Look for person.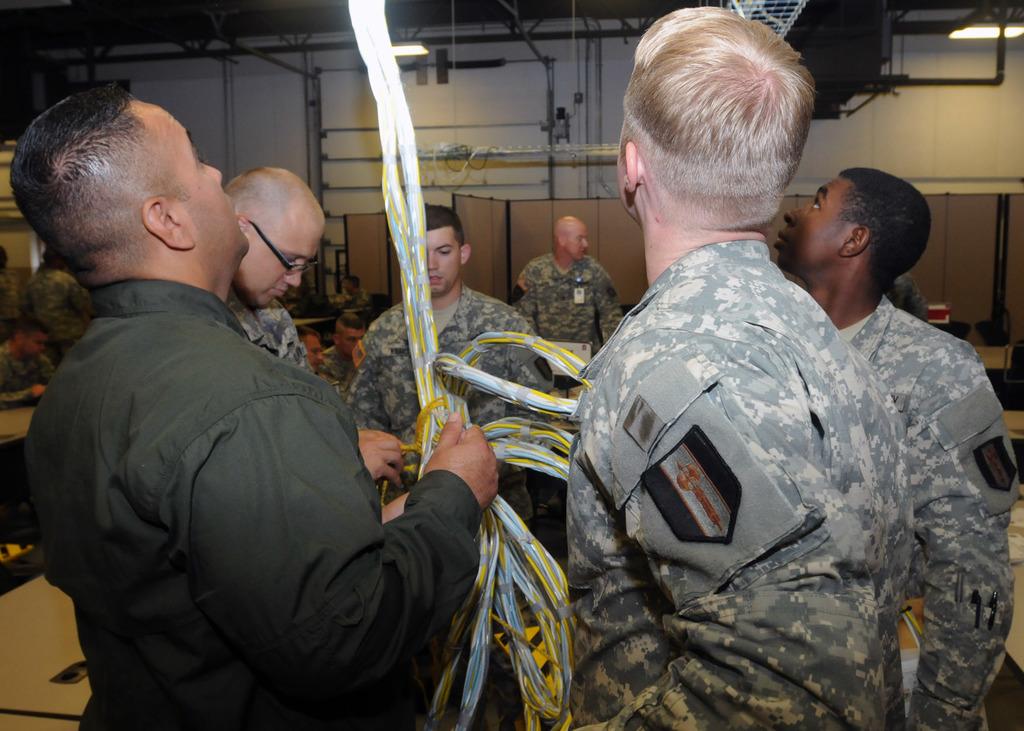
Found: <region>21, 261, 92, 355</region>.
